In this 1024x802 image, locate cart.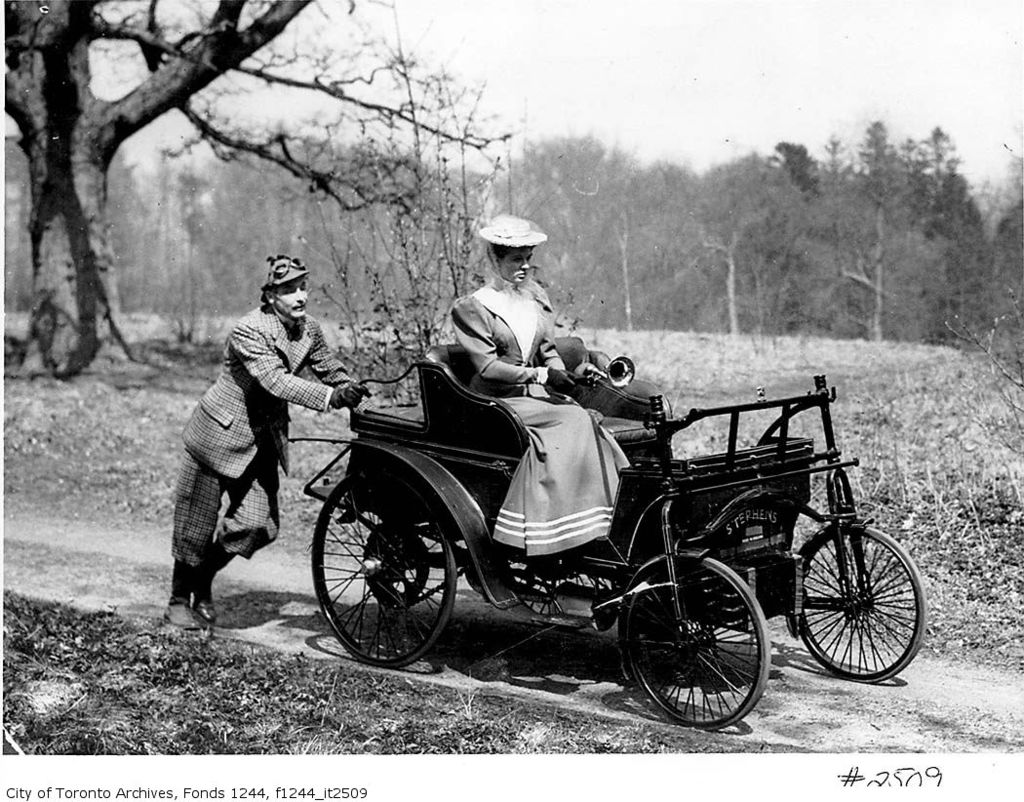
Bounding box: rect(286, 345, 929, 733).
